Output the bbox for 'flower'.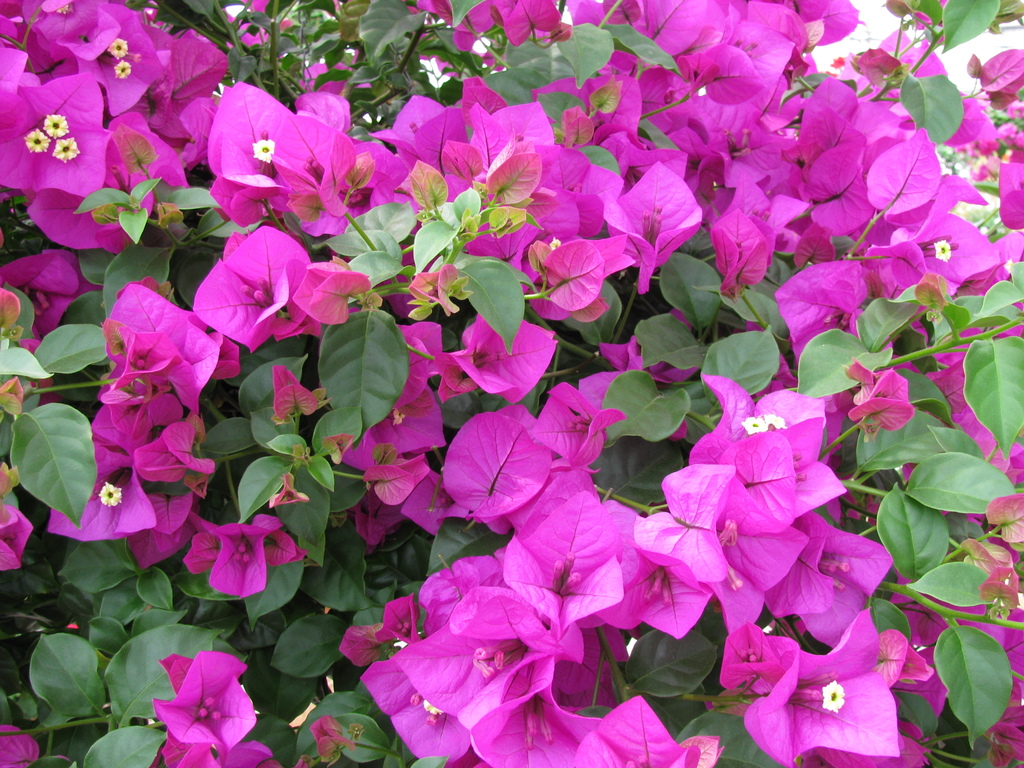
rect(93, 279, 241, 566).
